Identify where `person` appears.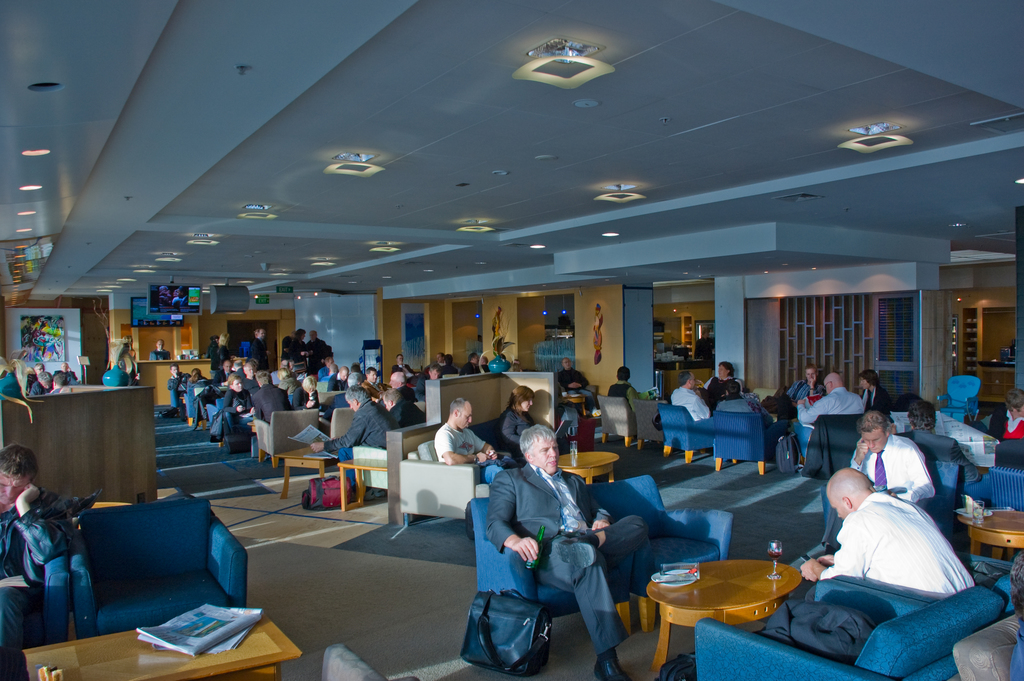
Appears at {"x1": 221, "y1": 377, "x2": 255, "y2": 428}.
